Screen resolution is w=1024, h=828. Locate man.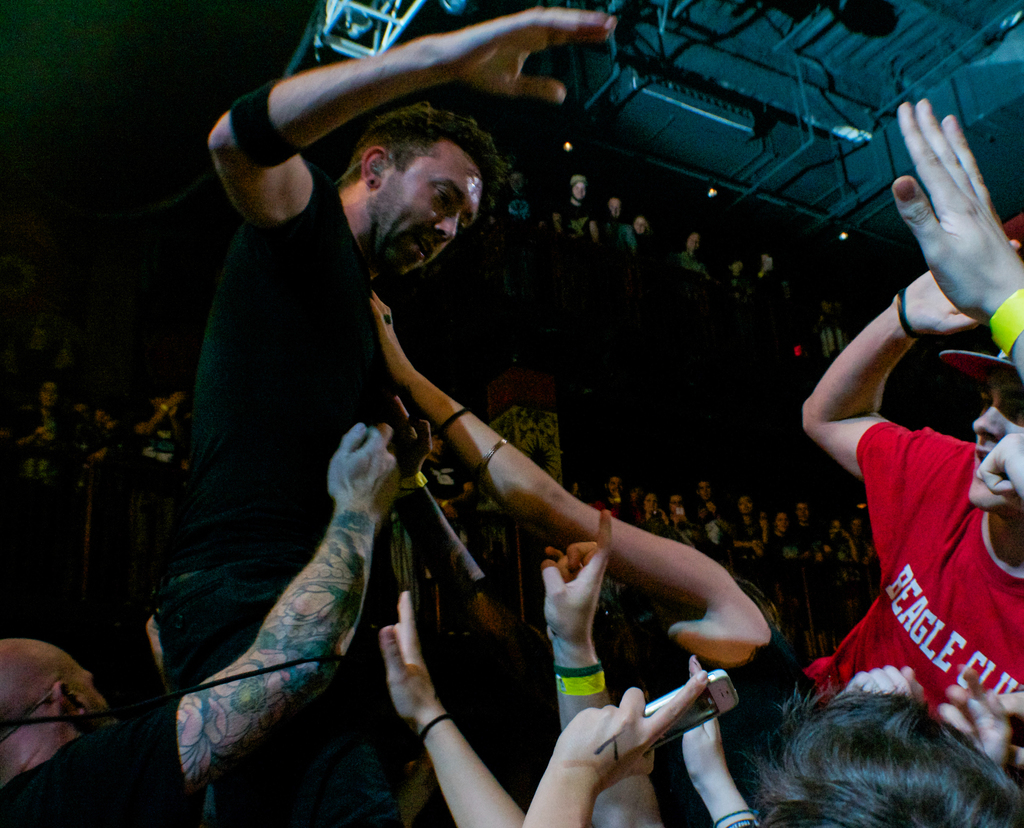
locate(179, 5, 616, 827).
